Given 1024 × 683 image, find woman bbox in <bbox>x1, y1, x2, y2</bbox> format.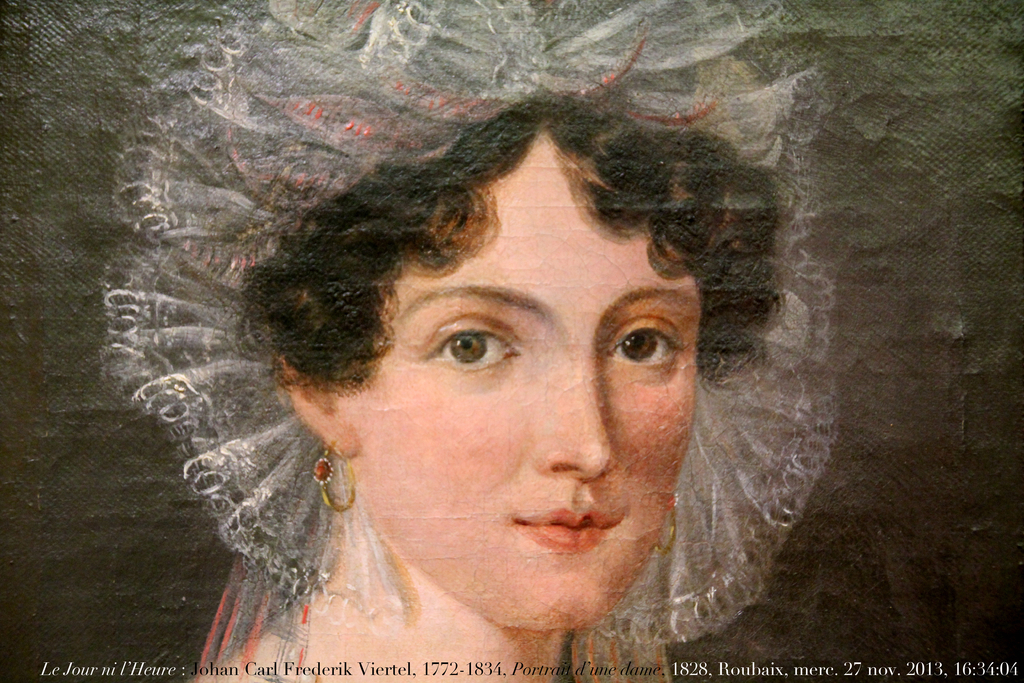
<bbox>103, 56, 866, 668</bbox>.
